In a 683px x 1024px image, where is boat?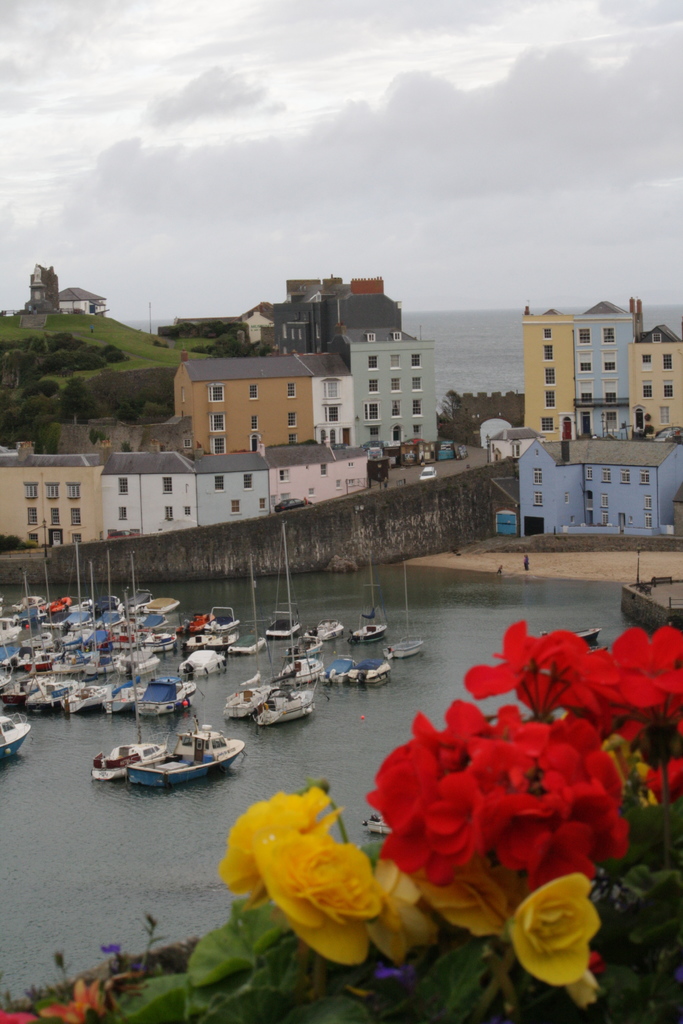
region(1, 675, 43, 703).
